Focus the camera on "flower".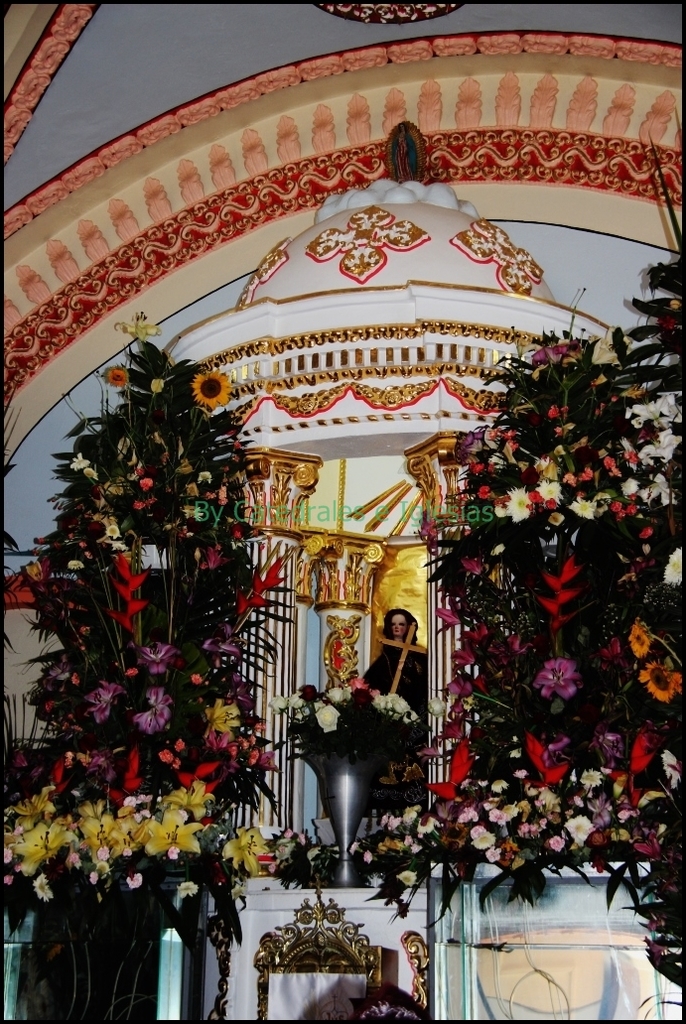
Focus region: 144/322/164/343.
